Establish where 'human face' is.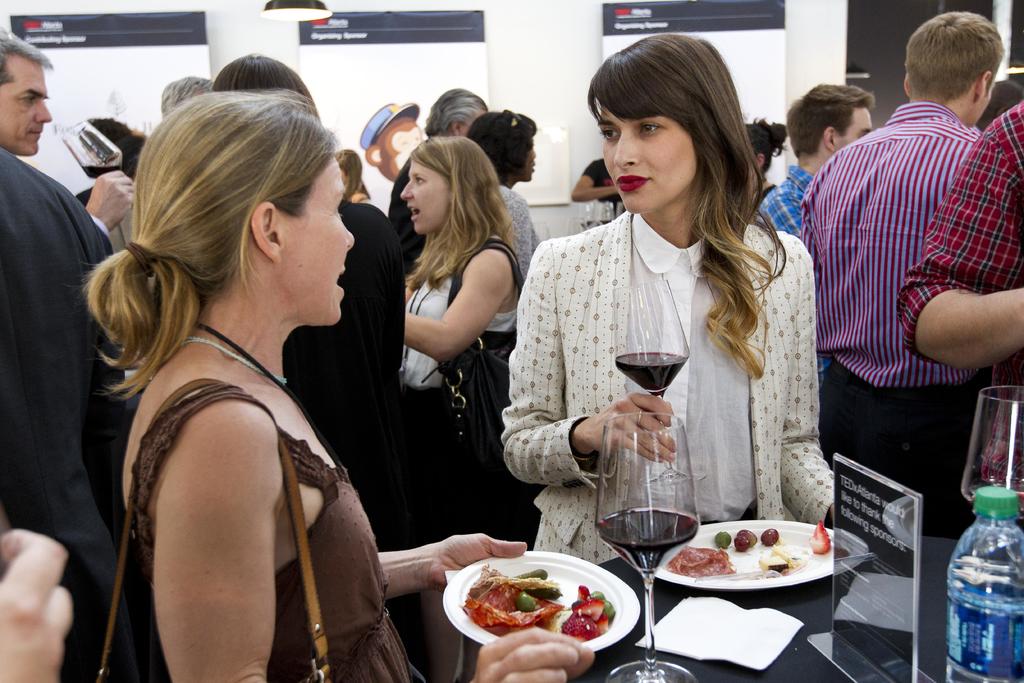
Established at [left=283, top=158, right=355, bottom=324].
